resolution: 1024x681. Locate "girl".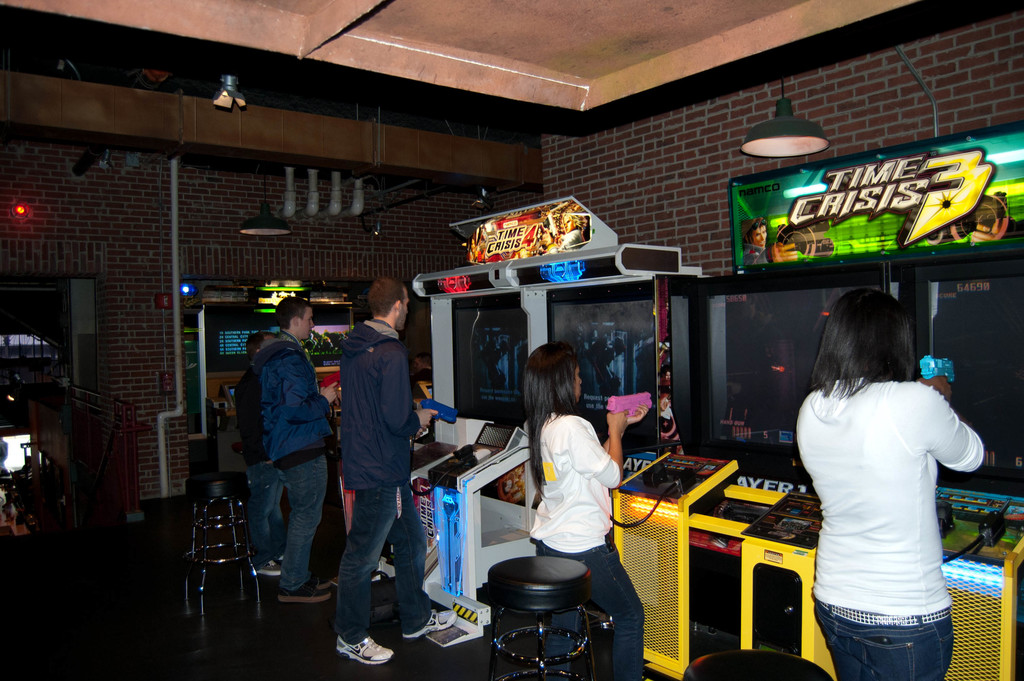
<region>527, 341, 650, 680</region>.
